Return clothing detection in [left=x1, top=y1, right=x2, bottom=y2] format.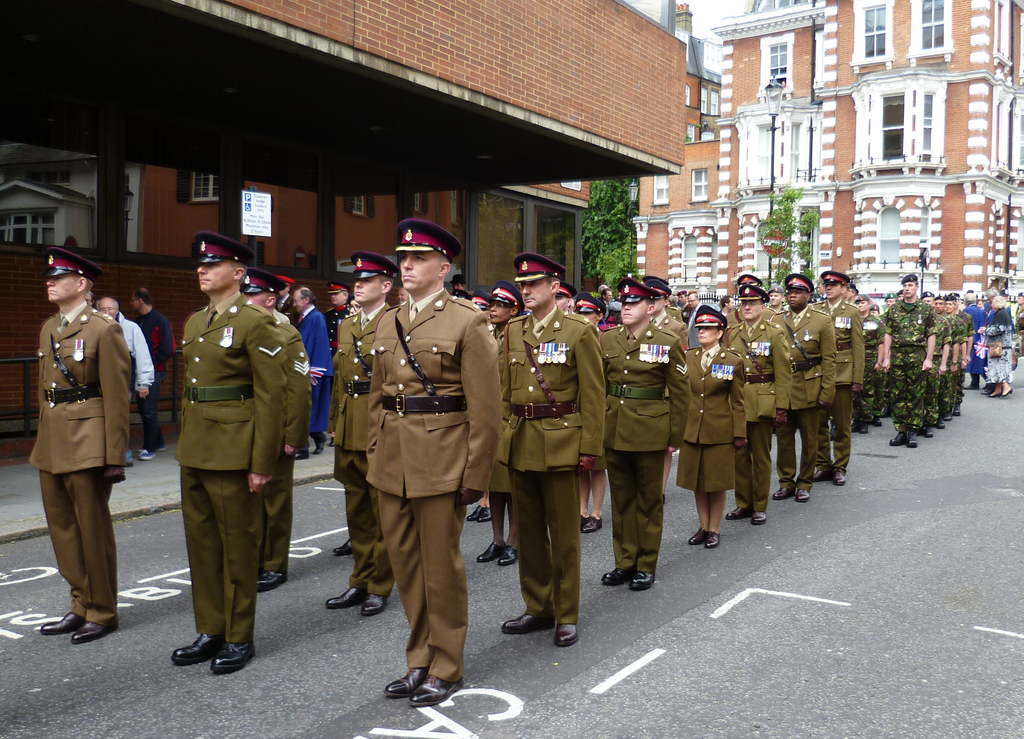
[left=934, top=312, right=951, bottom=418].
